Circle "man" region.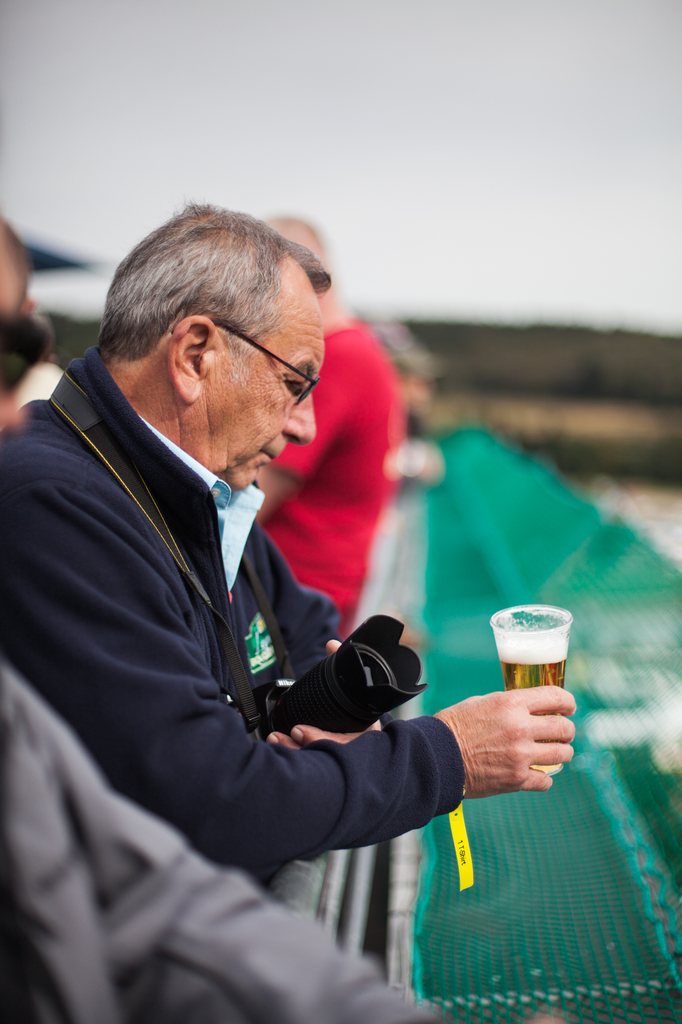
Region: <region>256, 215, 396, 638</region>.
